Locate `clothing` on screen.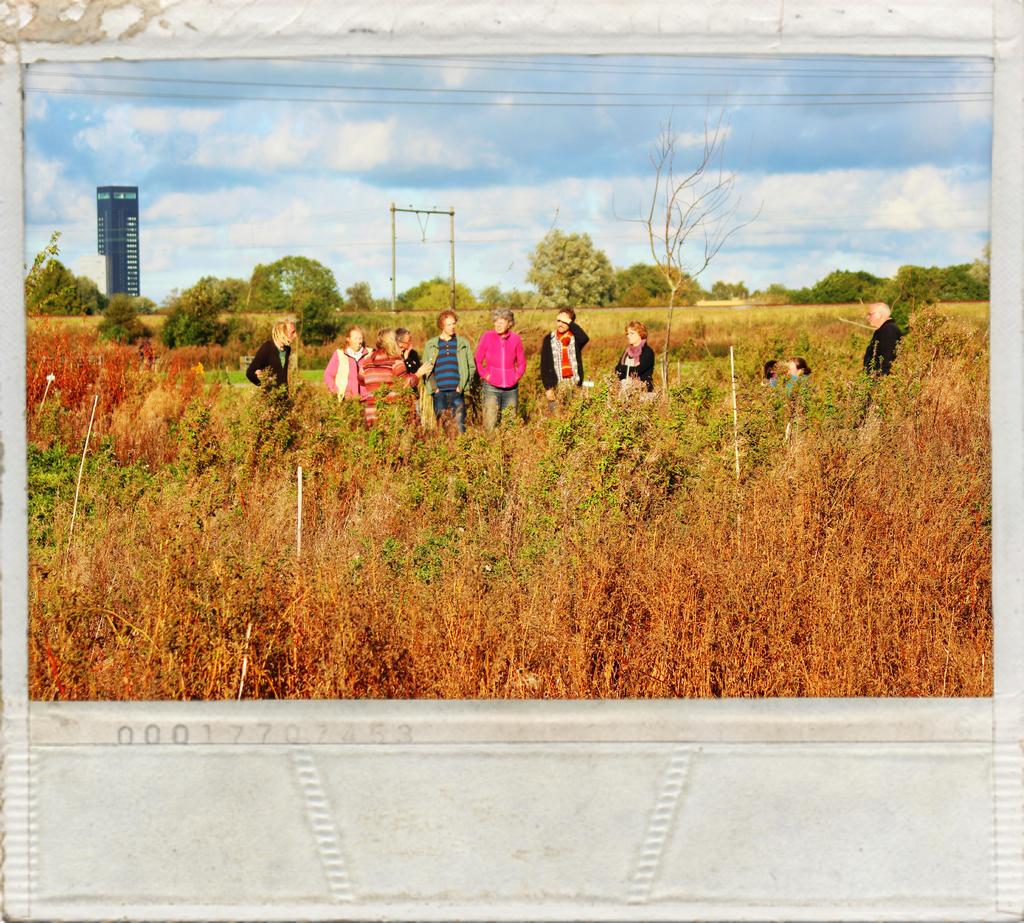
On screen at pyautogui.locateOnScreen(783, 369, 799, 399).
